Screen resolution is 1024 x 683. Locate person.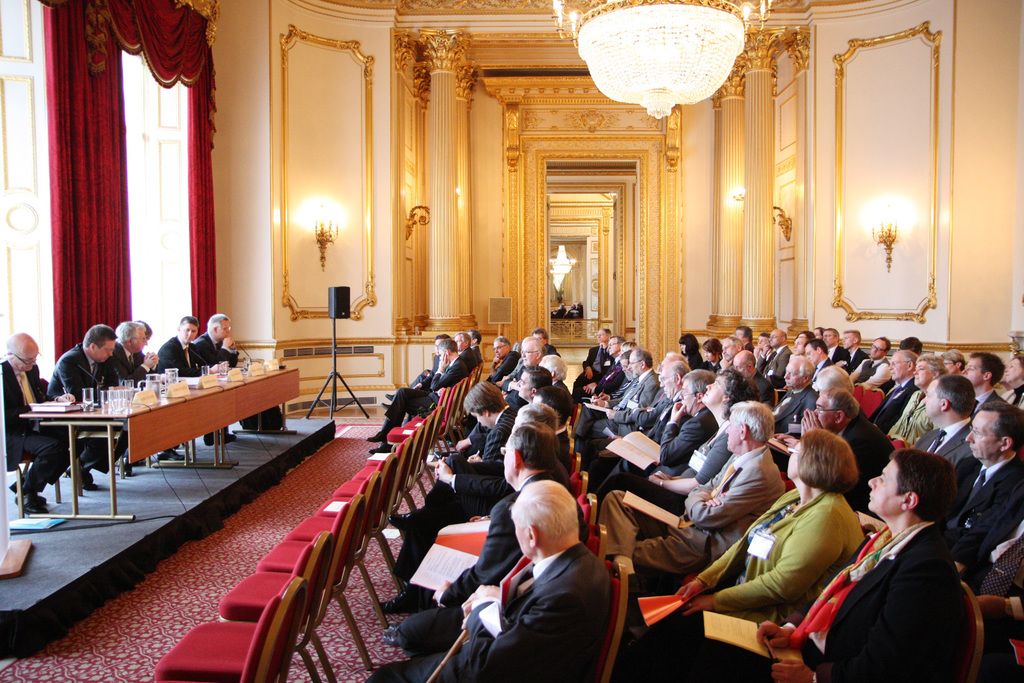
(left=515, top=402, right=561, bottom=428).
